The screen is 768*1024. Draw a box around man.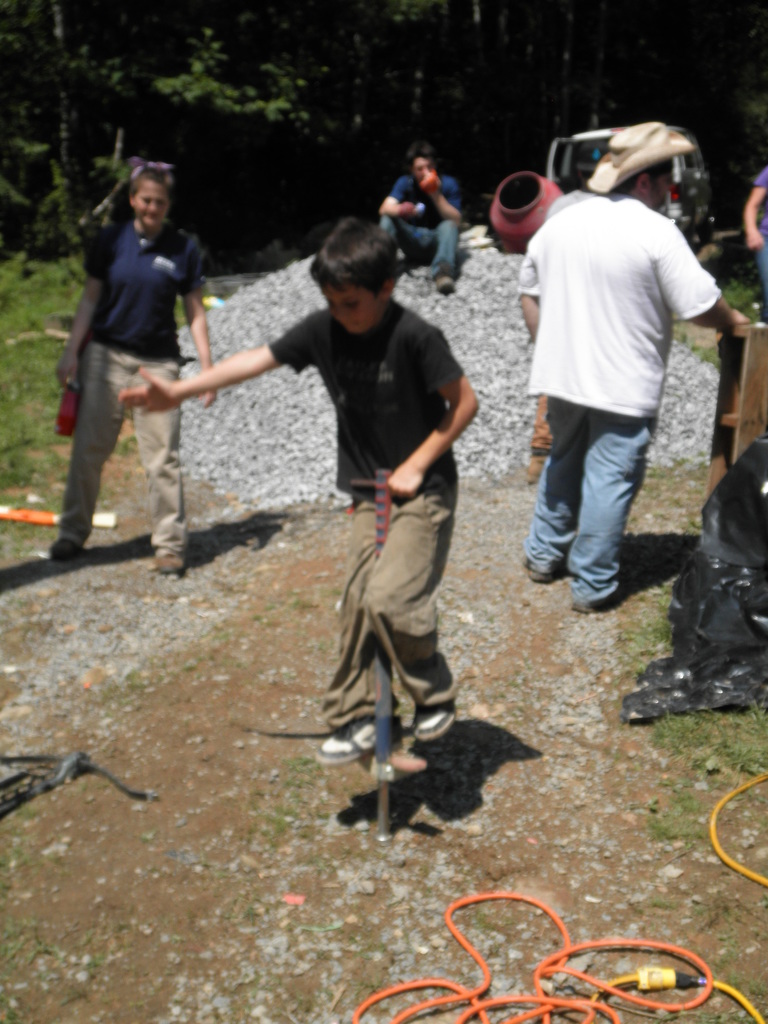
{"left": 370, "top": 145, "right": 467, "bottom": 304}.
